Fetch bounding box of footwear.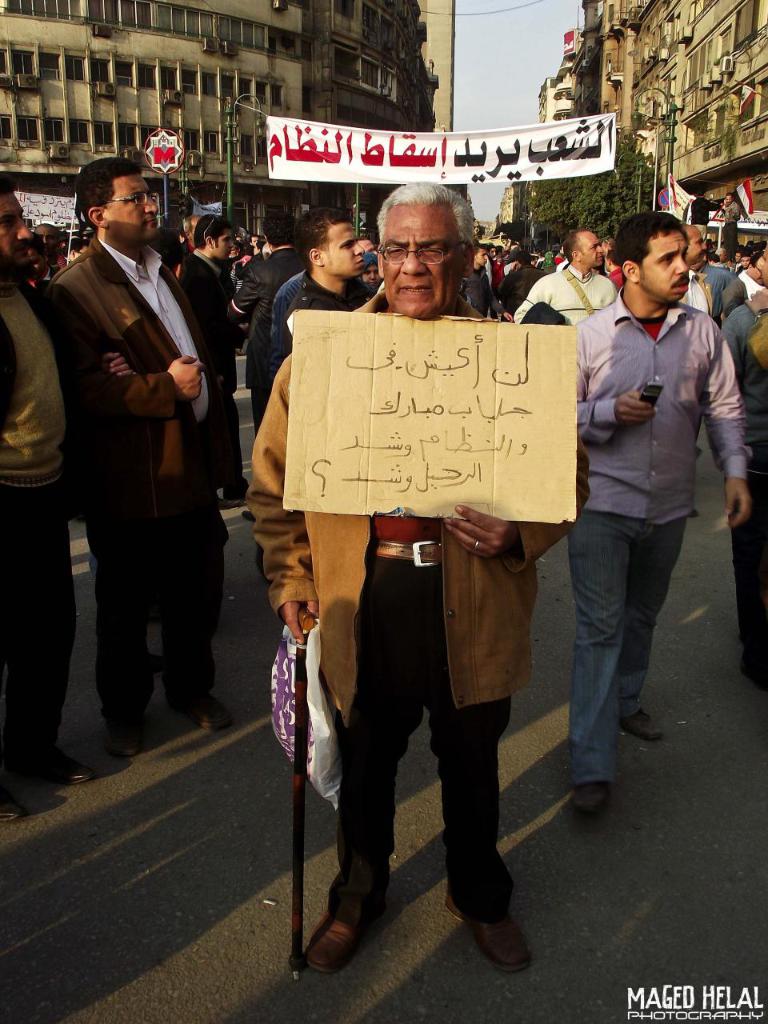
Bbox: (170, 691, 233, 728).
